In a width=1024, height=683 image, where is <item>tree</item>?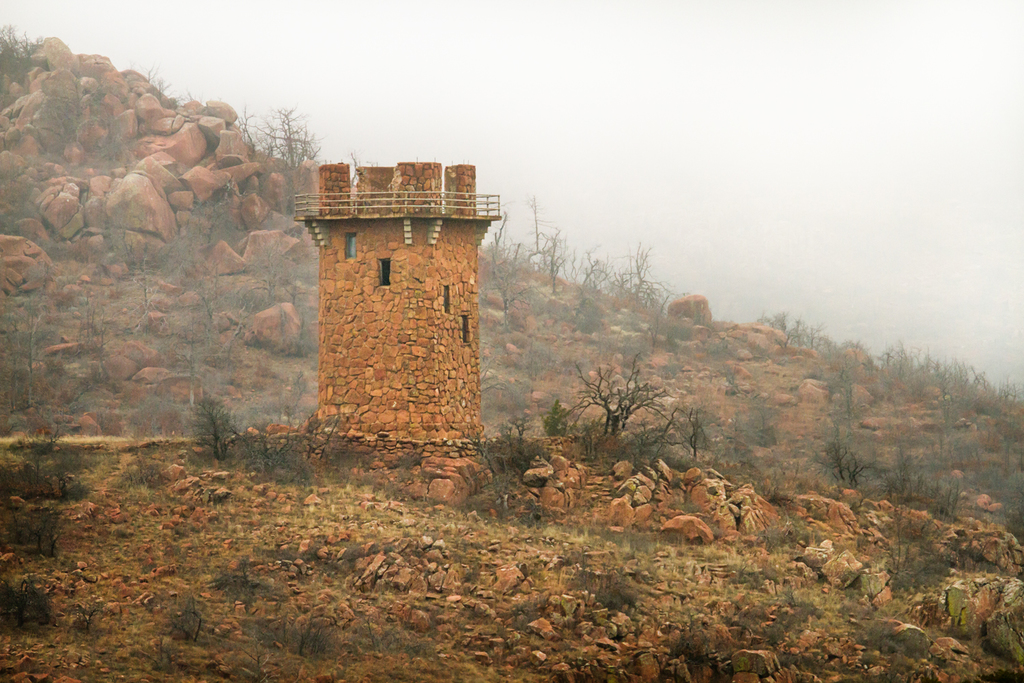
Rect(520, 336, 539, 378).
